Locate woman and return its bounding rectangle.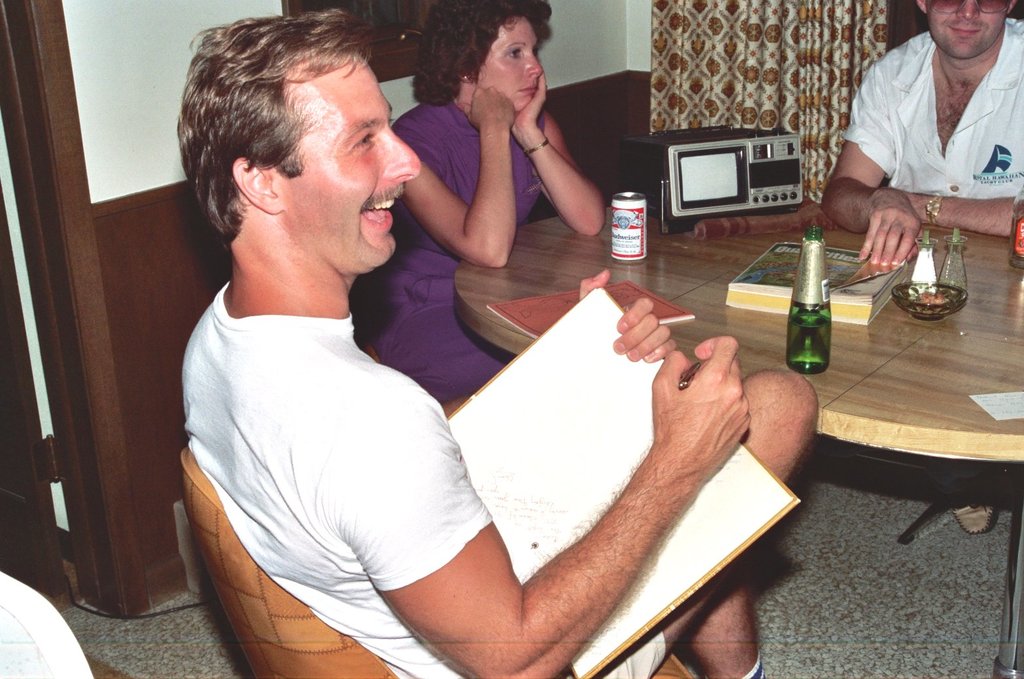
box=[347, 0, 607, 405].
